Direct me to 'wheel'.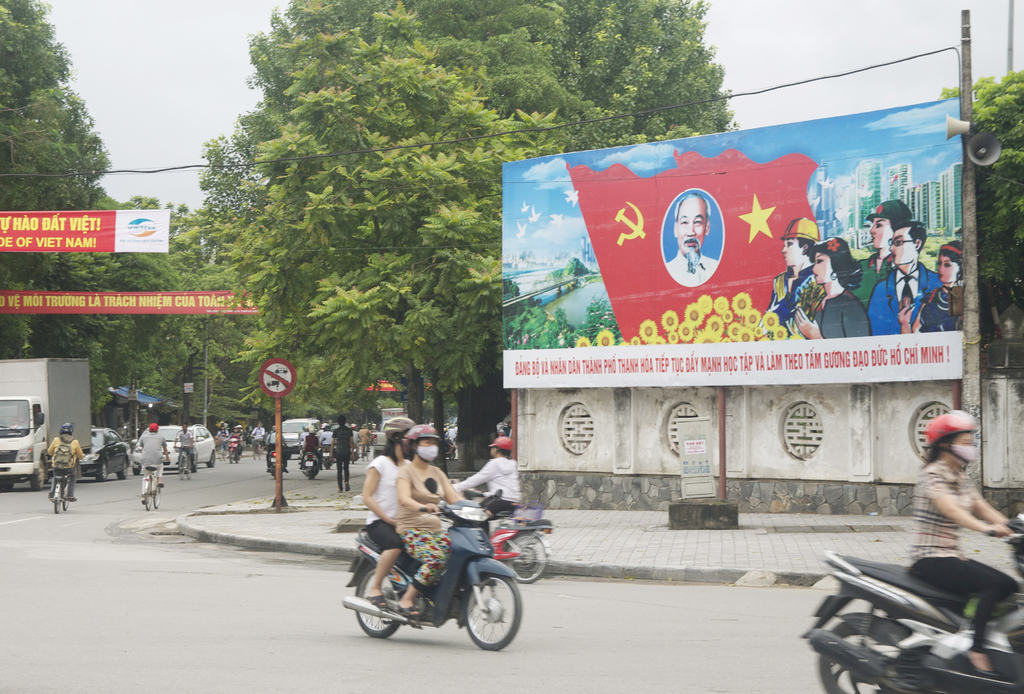
Direction: bbox=(504, 533, 545, 584).
